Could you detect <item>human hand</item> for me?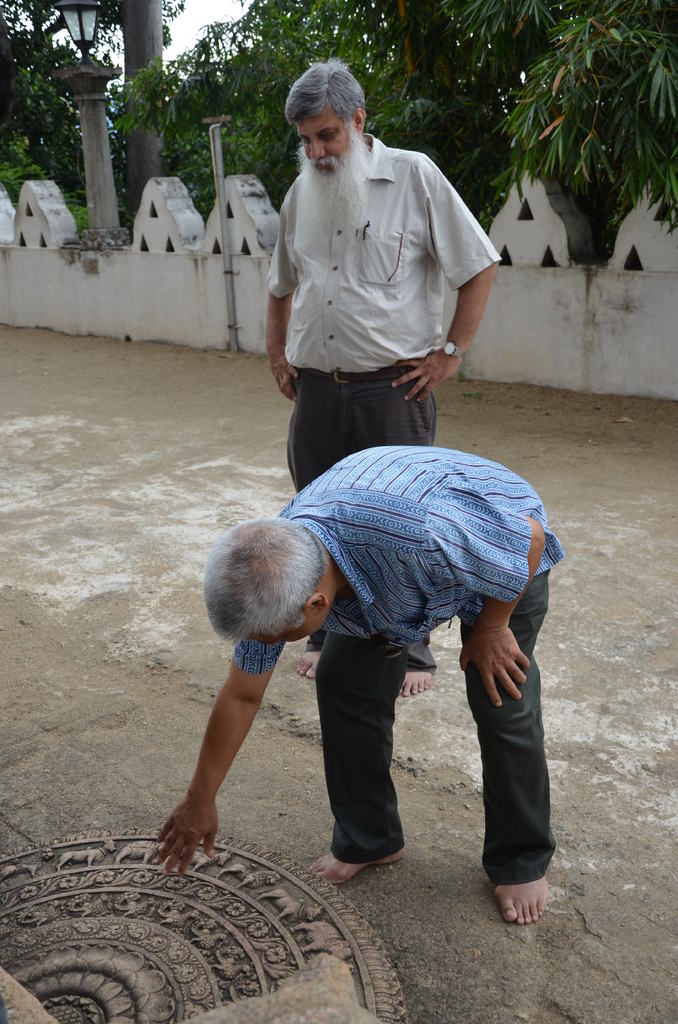
Detection result: box=[160, 798, 216, 877].
